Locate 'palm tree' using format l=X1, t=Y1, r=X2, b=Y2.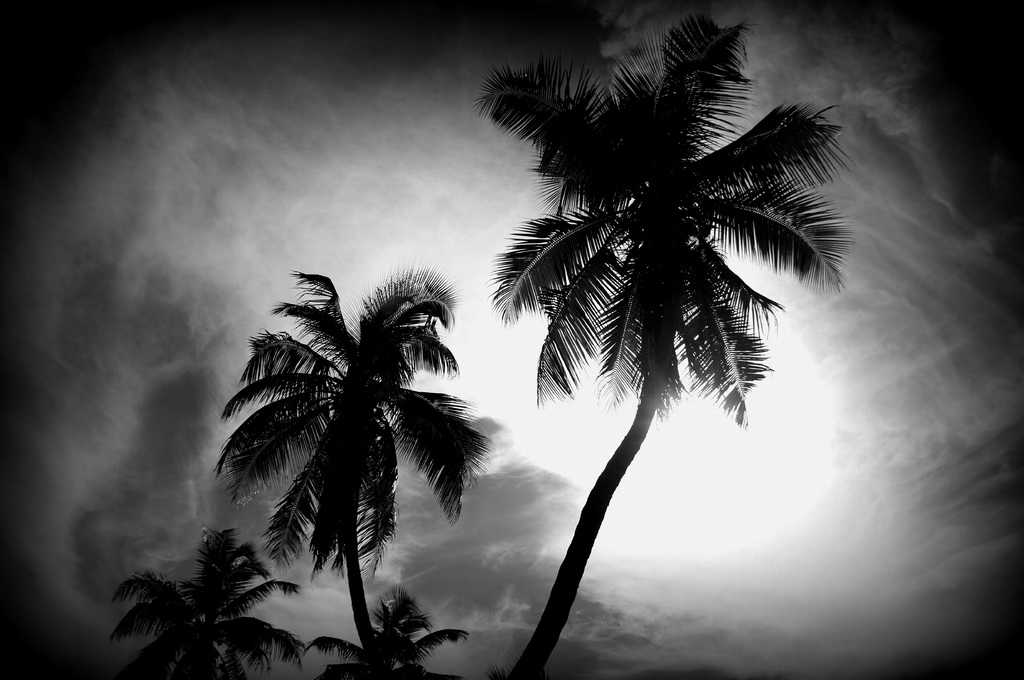
l=483, t=0, r=849, b=679.
